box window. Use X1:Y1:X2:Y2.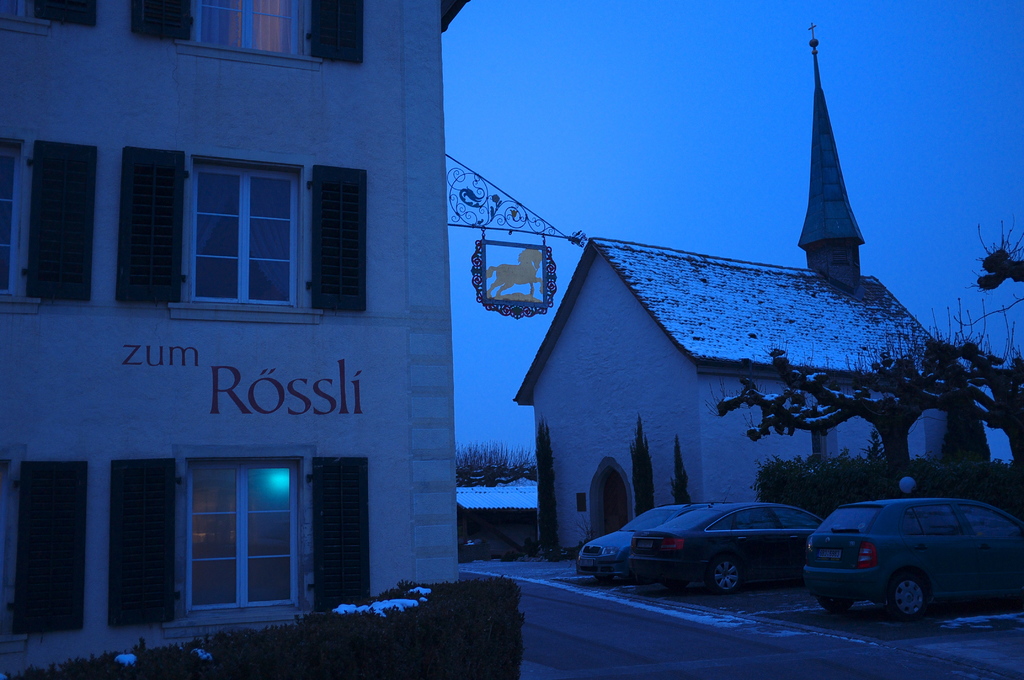
121:147:366:321.
